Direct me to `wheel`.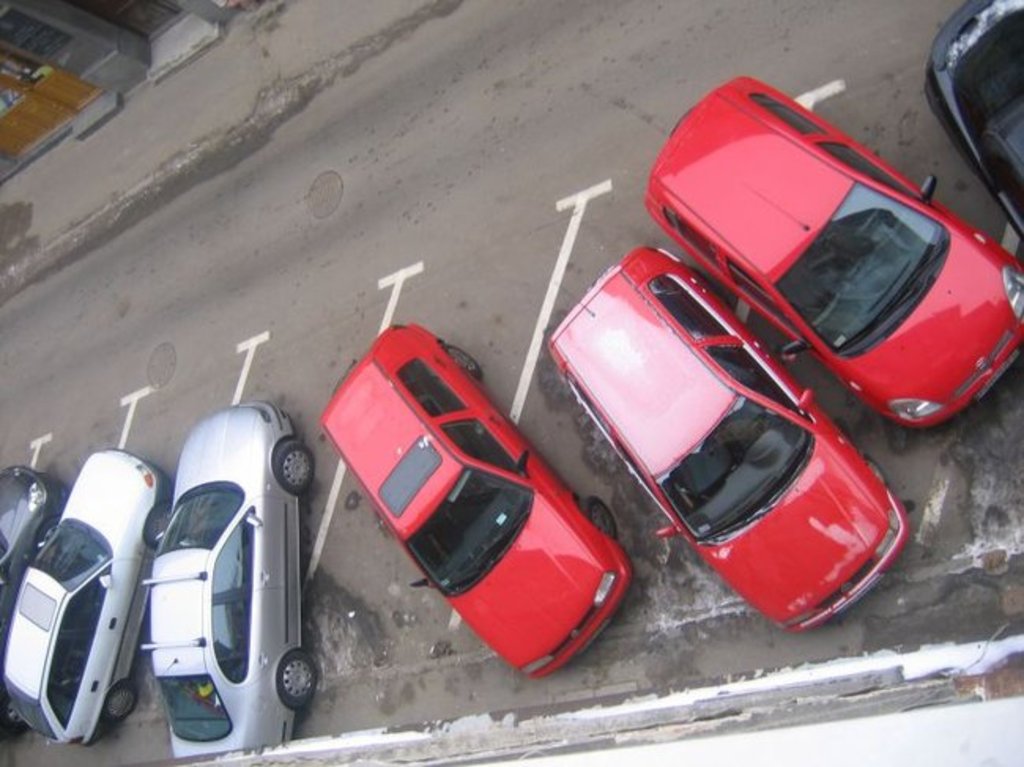
Direction: <region>35, 515, 57, 558</region>.
